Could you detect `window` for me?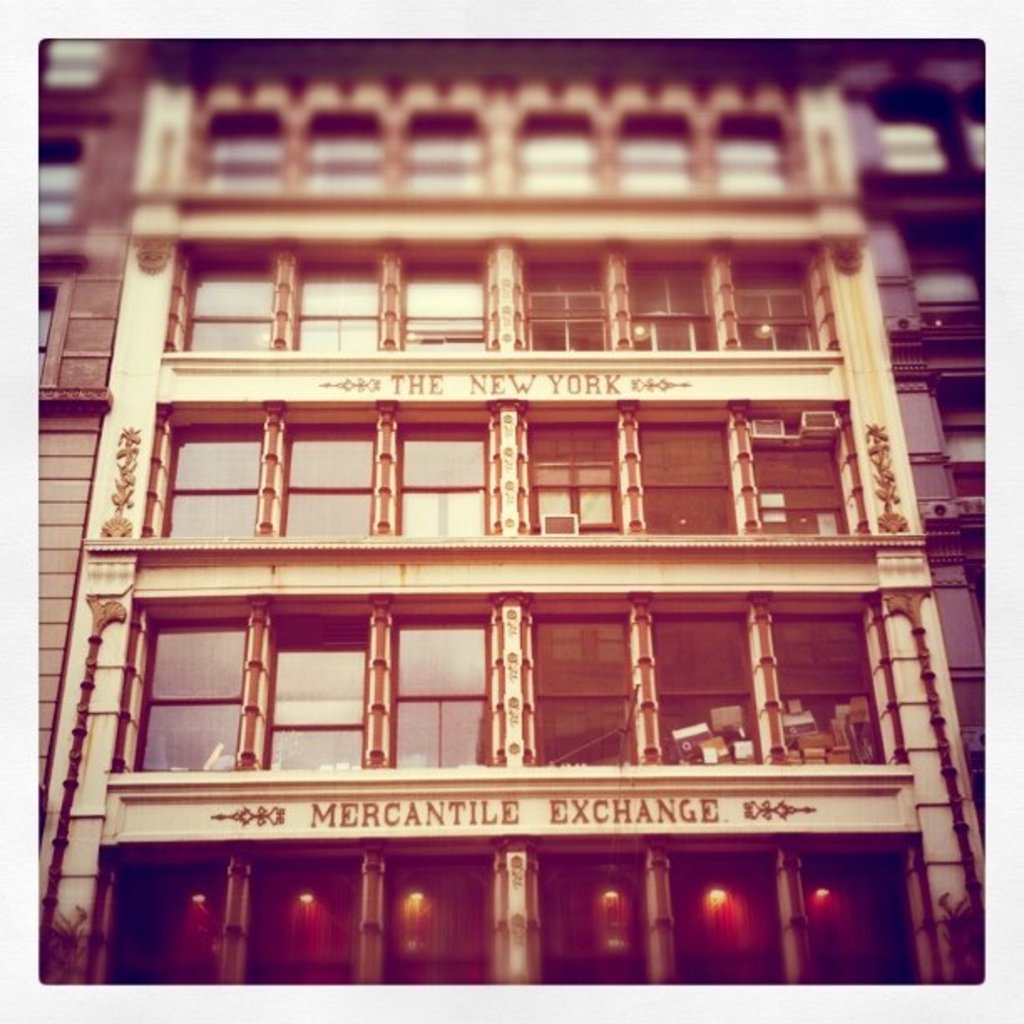
Detection result: [left=525, top=417, right=857, bottom=535].
